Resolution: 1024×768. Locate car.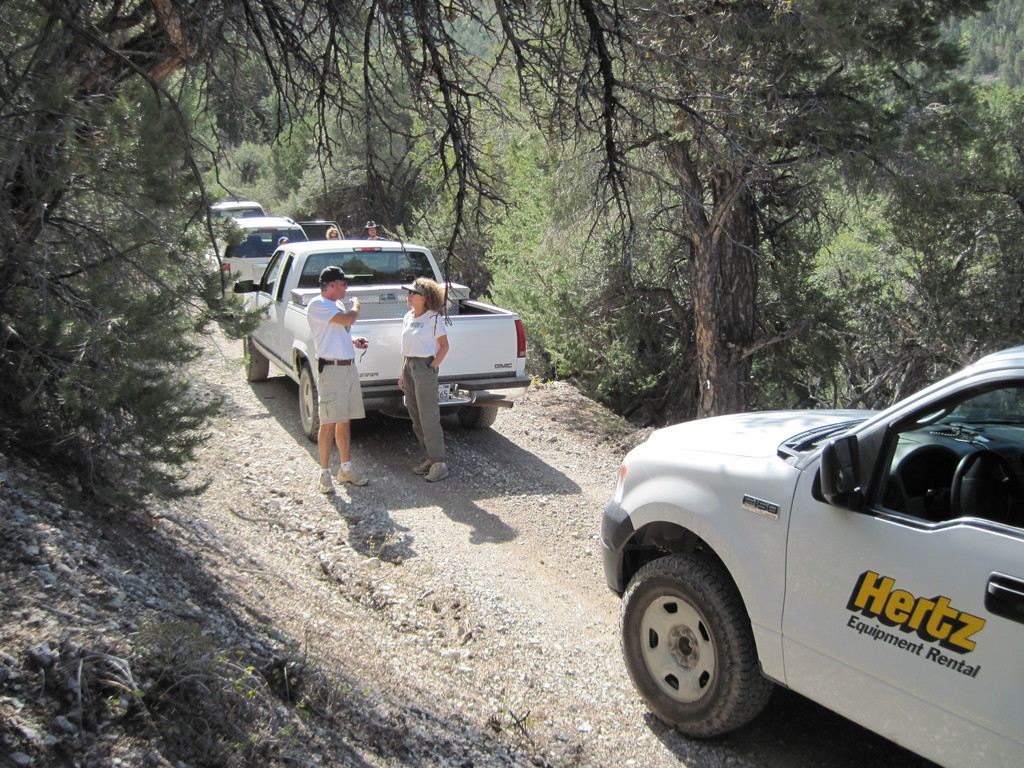
[211, 219, 303, 301].
